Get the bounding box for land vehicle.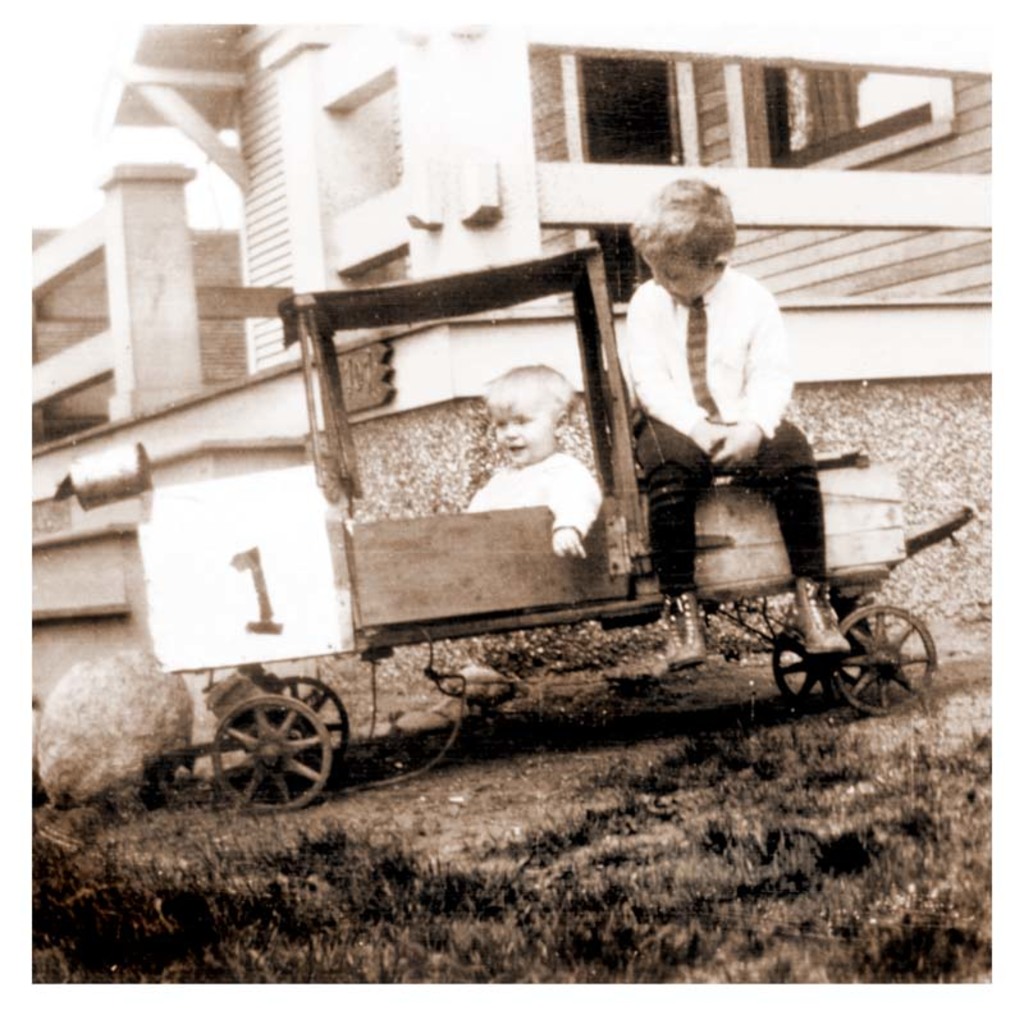
bbox(76, 230, 940, 819).
